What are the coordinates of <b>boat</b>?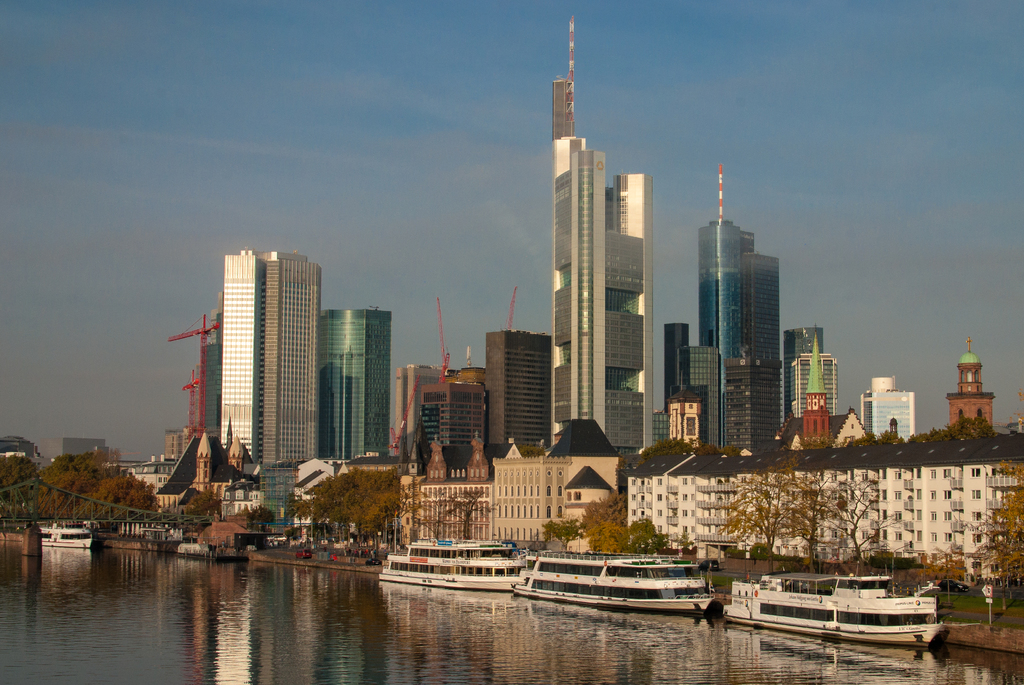
pyautogui.locateOnScreen(704, 563, 945, 646).
